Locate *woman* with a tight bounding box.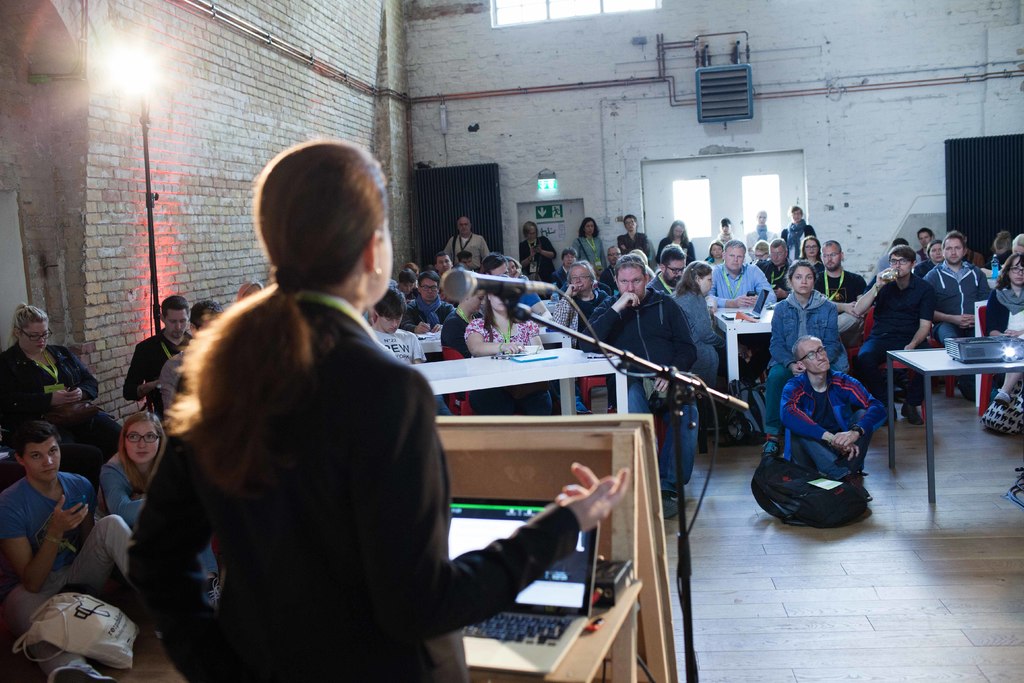
select_region(987, 252, 1023, 400).
